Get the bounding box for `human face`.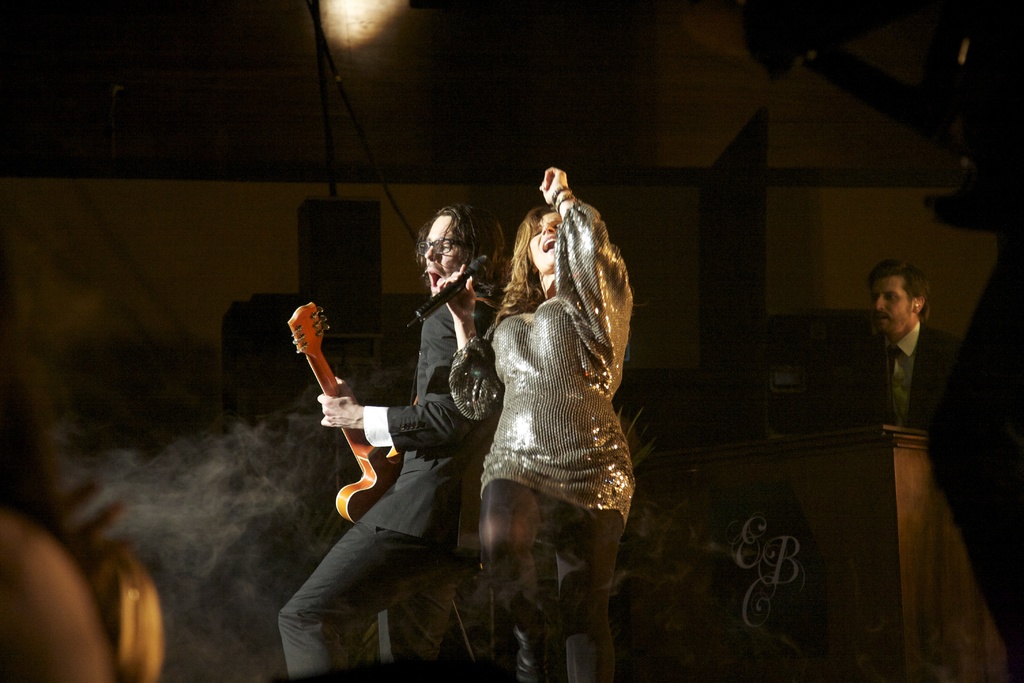
[529, 202, 563, 278].
